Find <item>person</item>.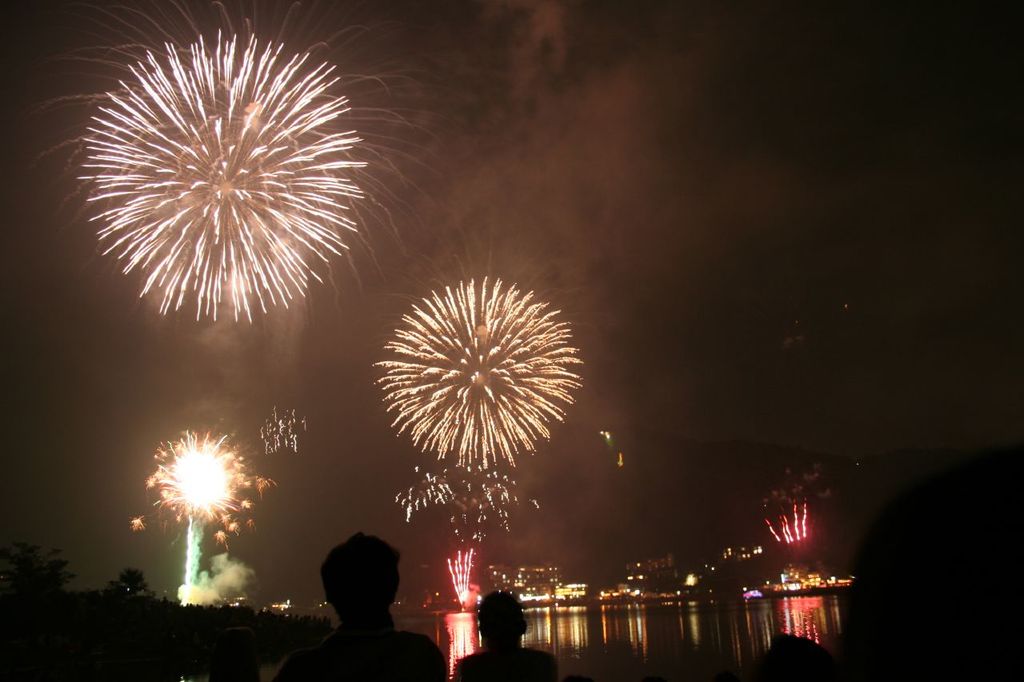
bbox=[750, 632, 837, 681].
